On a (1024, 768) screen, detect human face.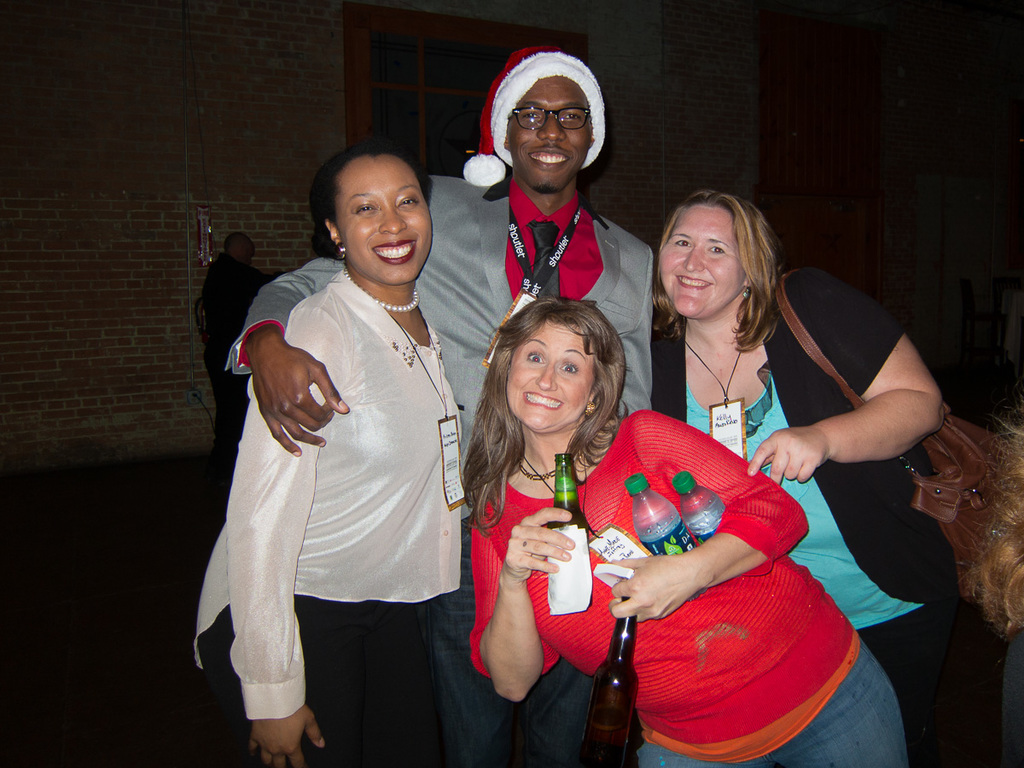
x1=335, y1=154, x2=430, y2=282.
